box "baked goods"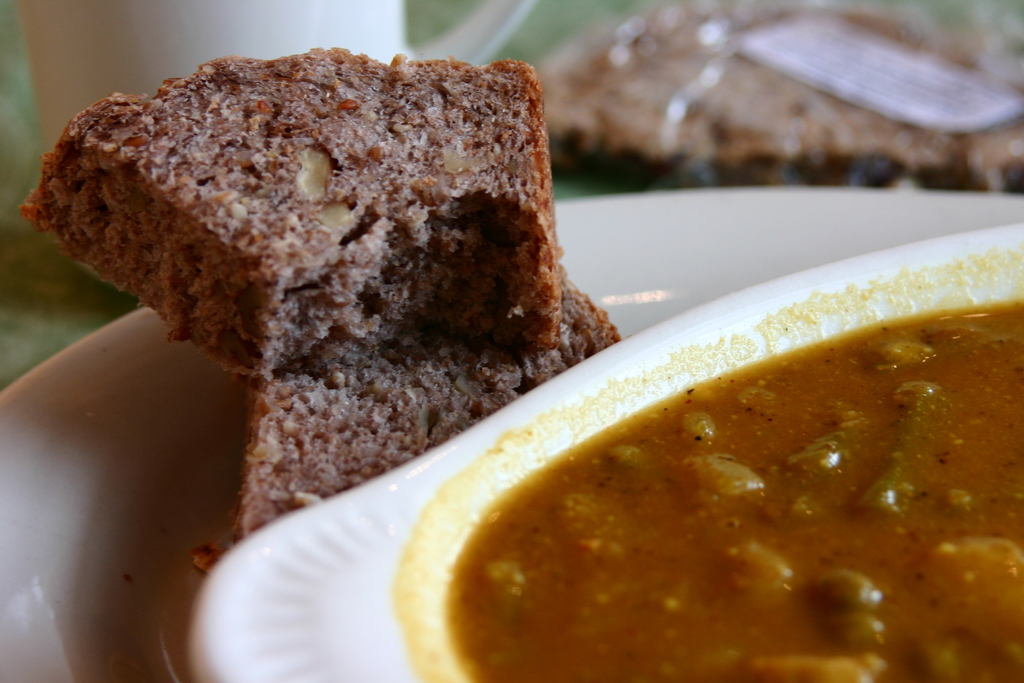
{"left": 191, "top": 274, "right": 621, "bottom": 577}
